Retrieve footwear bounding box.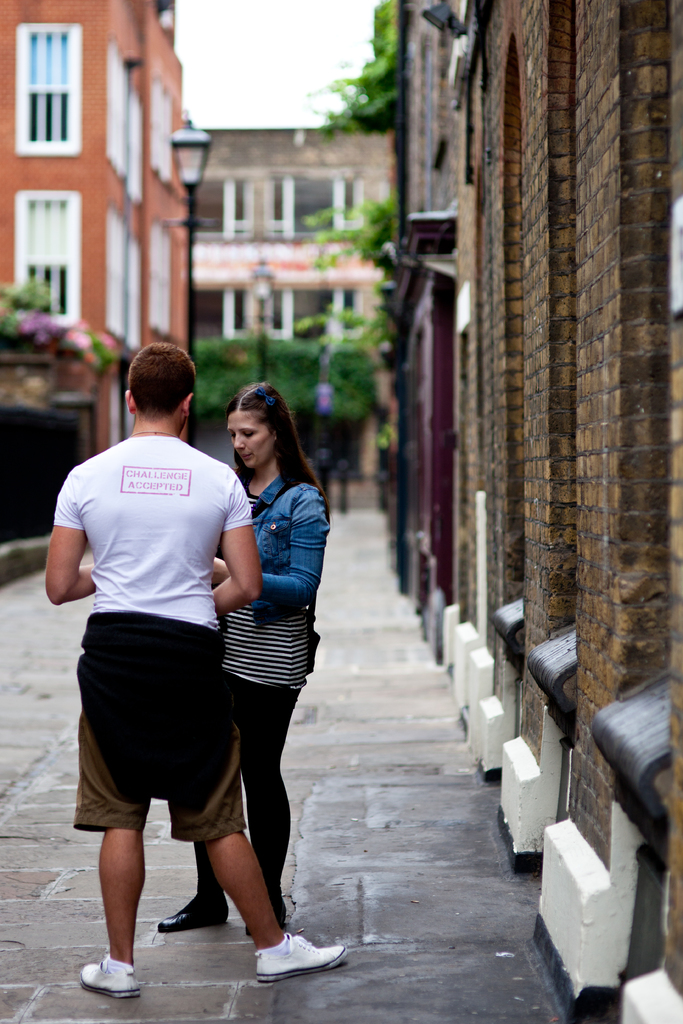
Bounding box: region(85, 959, 143, 1000).
